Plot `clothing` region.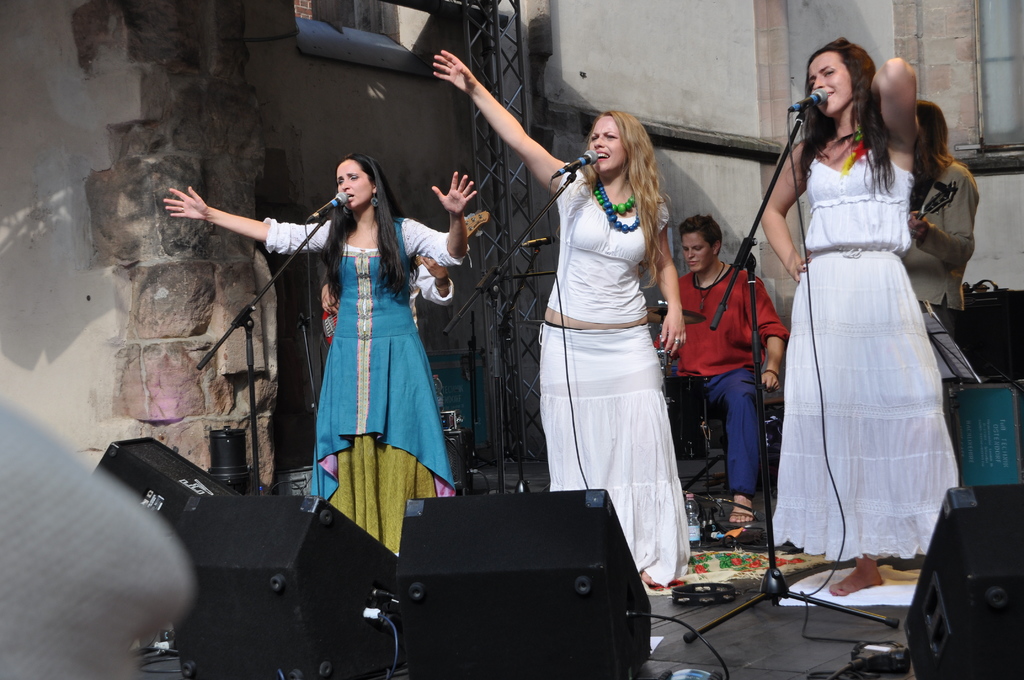
Plotted at [291,191,451,524].
